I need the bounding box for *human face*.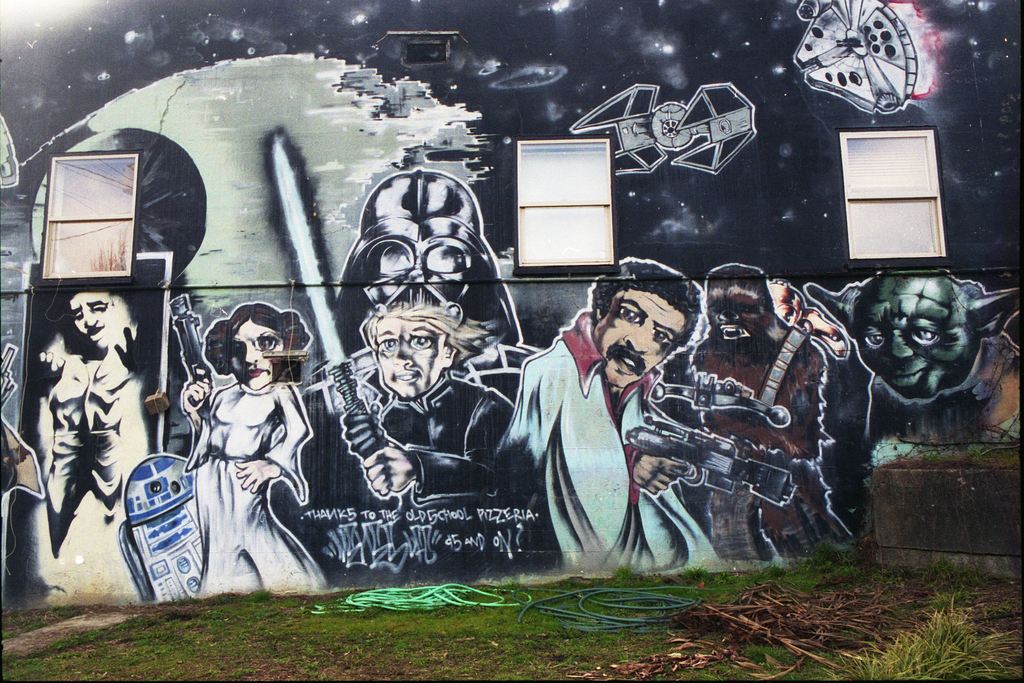
Here it is: 70/287/129/349.
